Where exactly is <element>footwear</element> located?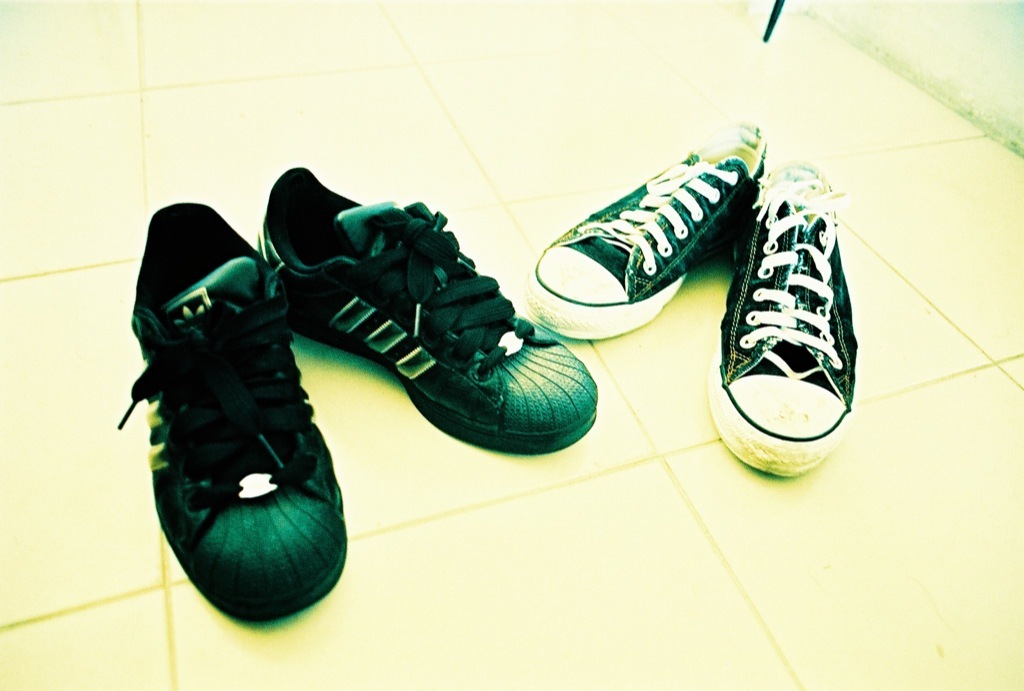
Its bounding box is select_region(711, 169, 875, 493).
